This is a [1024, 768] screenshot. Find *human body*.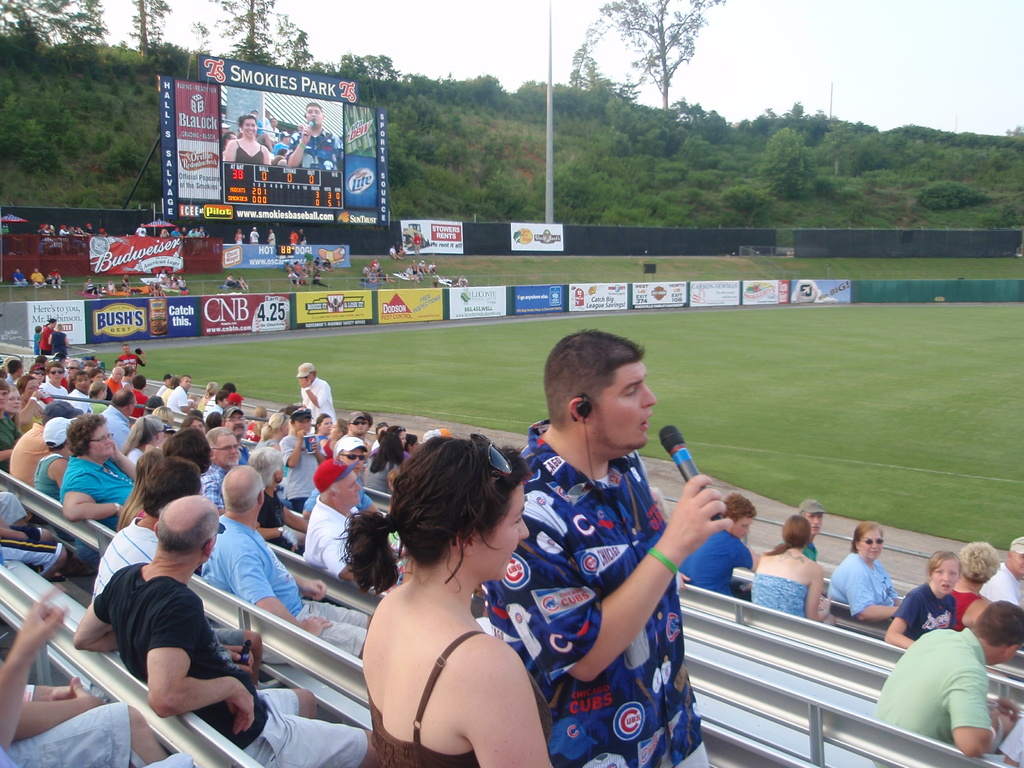
Bounding box: Rect(67, 373, 90, 406).
